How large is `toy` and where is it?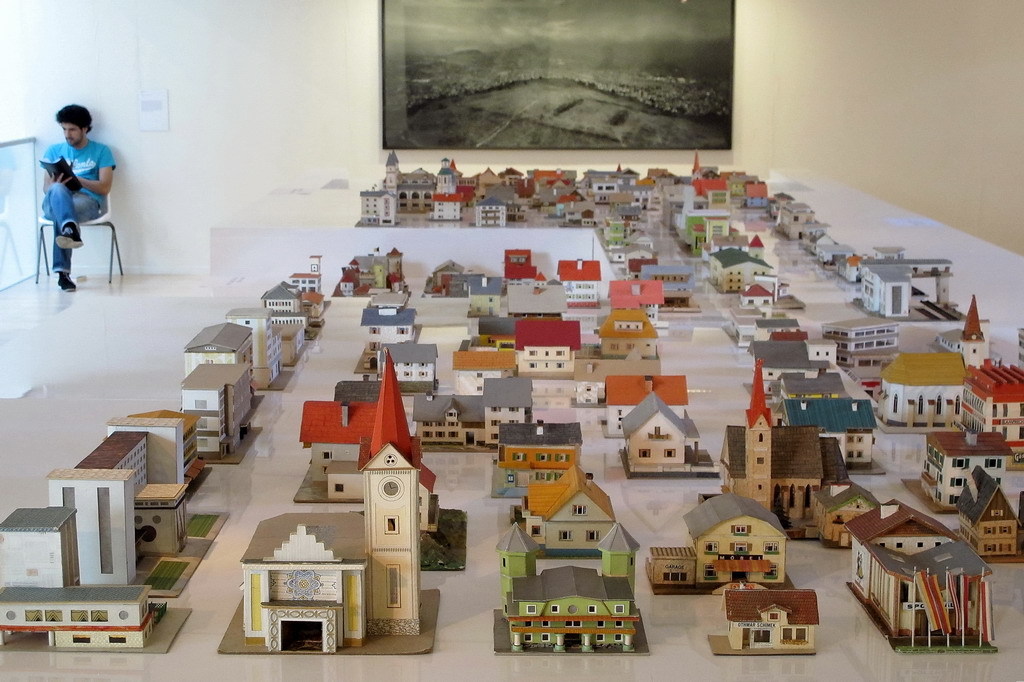
Bounding box: <box>483,498,657,658</box>.
